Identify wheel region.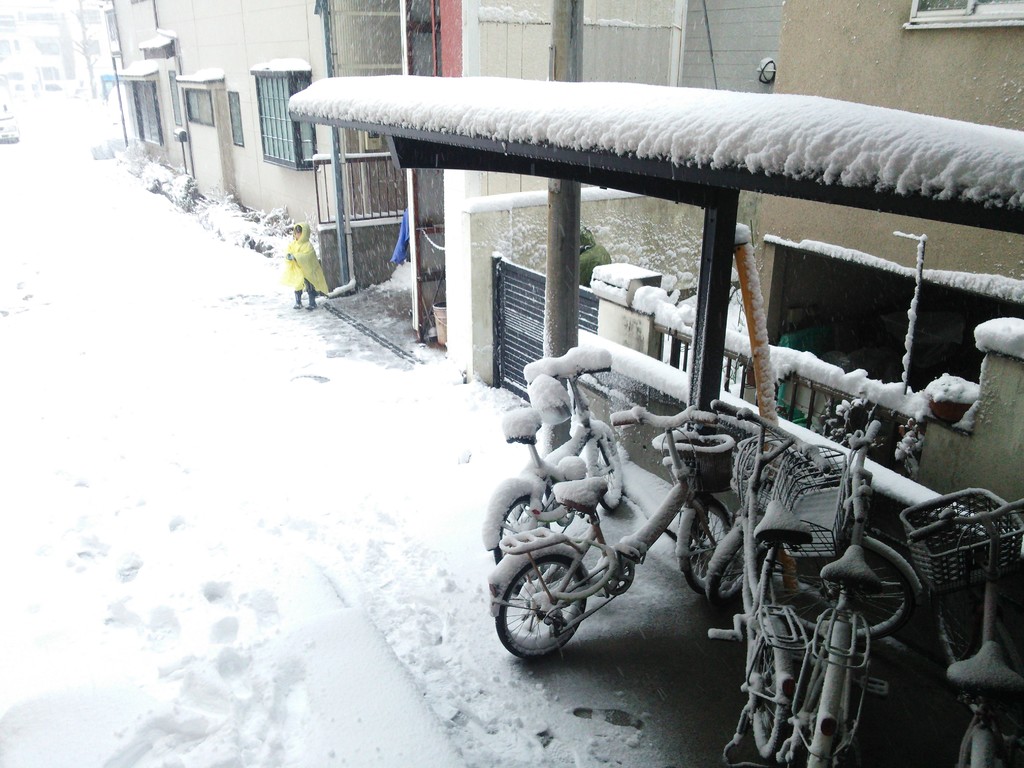
Region: (746, 633, 787, 757).
